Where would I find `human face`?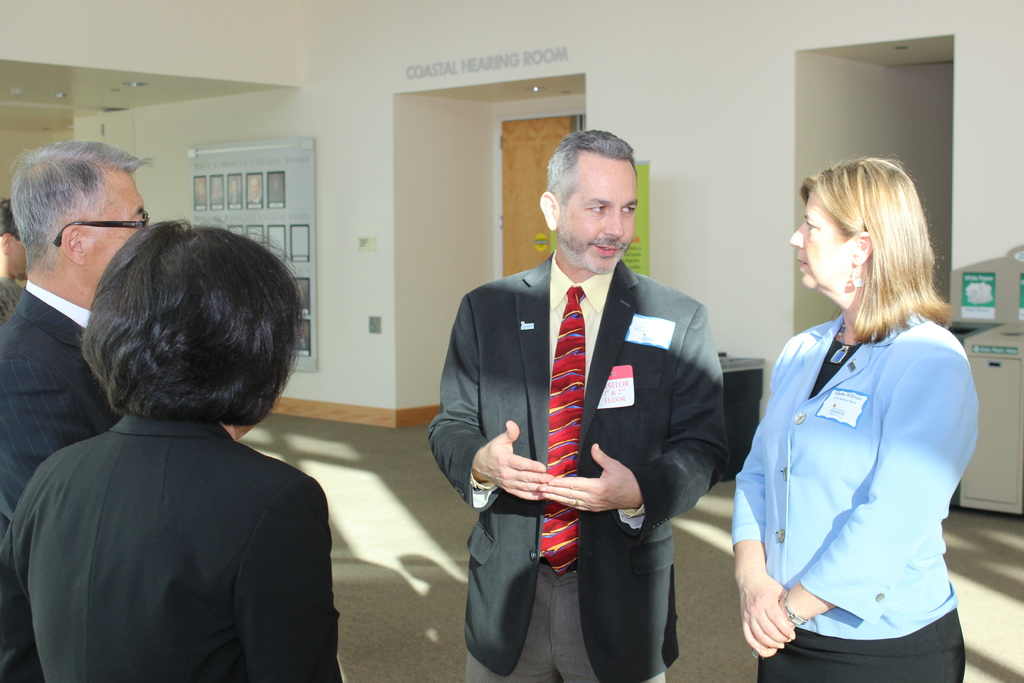
At x1=8 y1=238 x2=27 y2=282.
